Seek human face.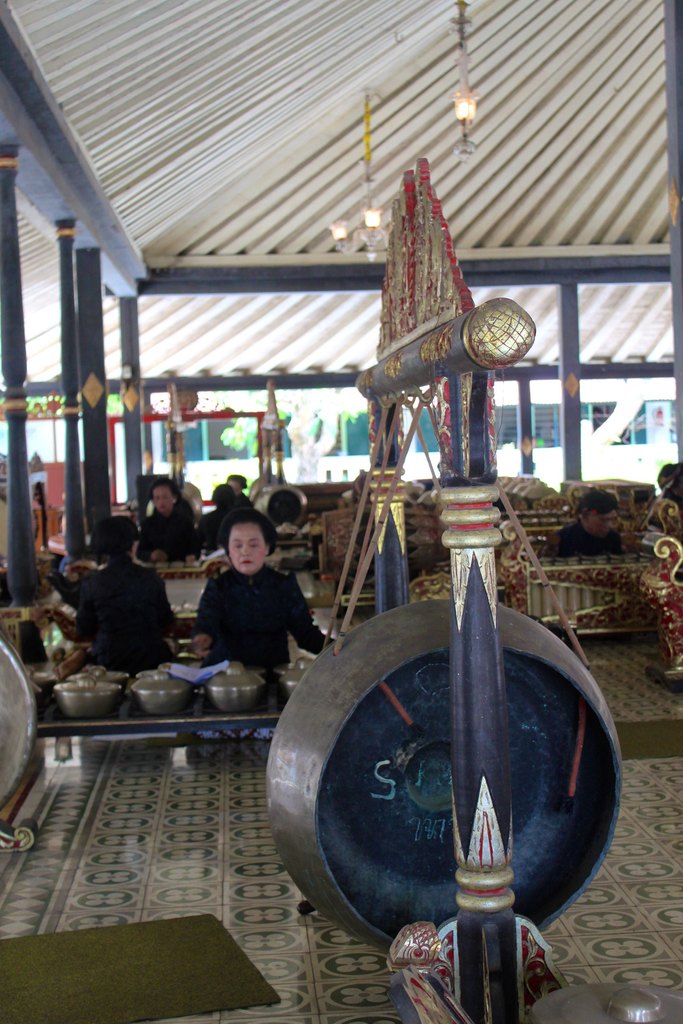
147 473 174 518.
